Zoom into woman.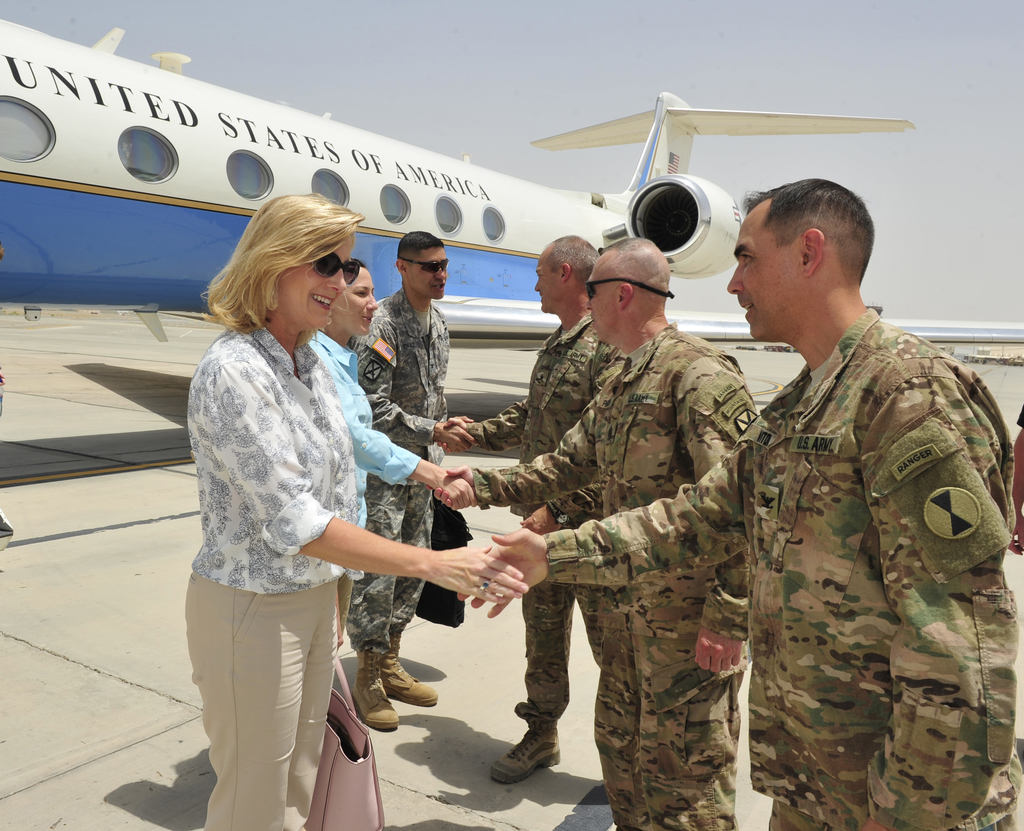
Zoom target: <box>179,188,532,830</box>.
